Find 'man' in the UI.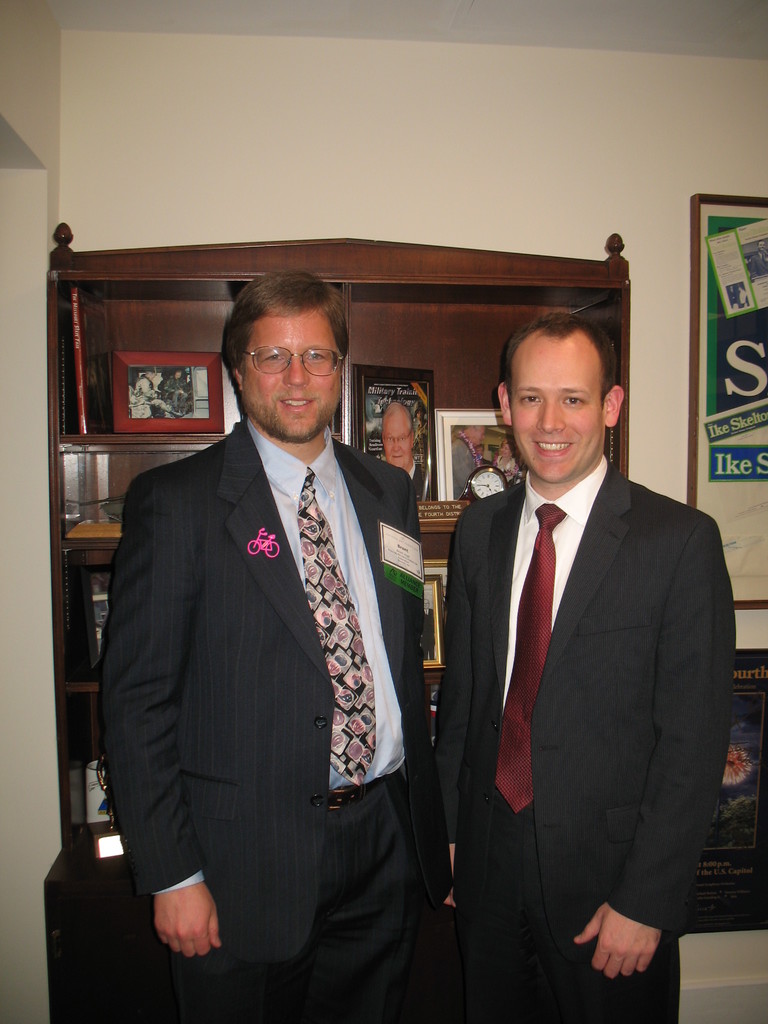
UI element at 132, 369, 186, 418.
